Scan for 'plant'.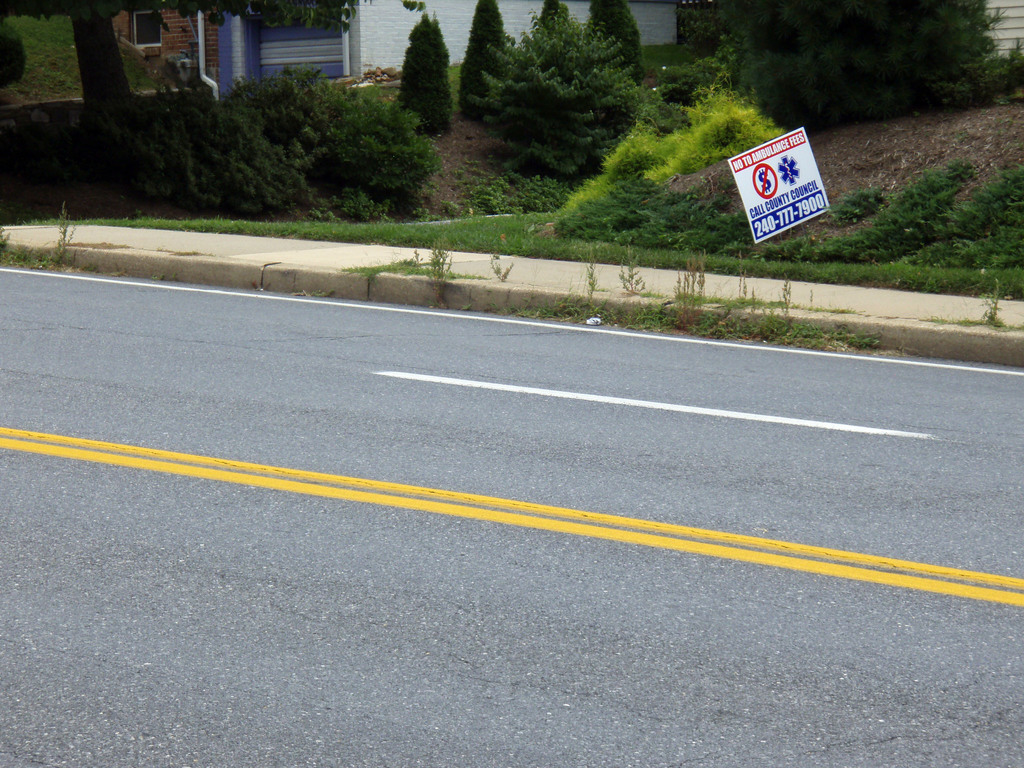
Scan result: region(491, 252, 517, 285).
